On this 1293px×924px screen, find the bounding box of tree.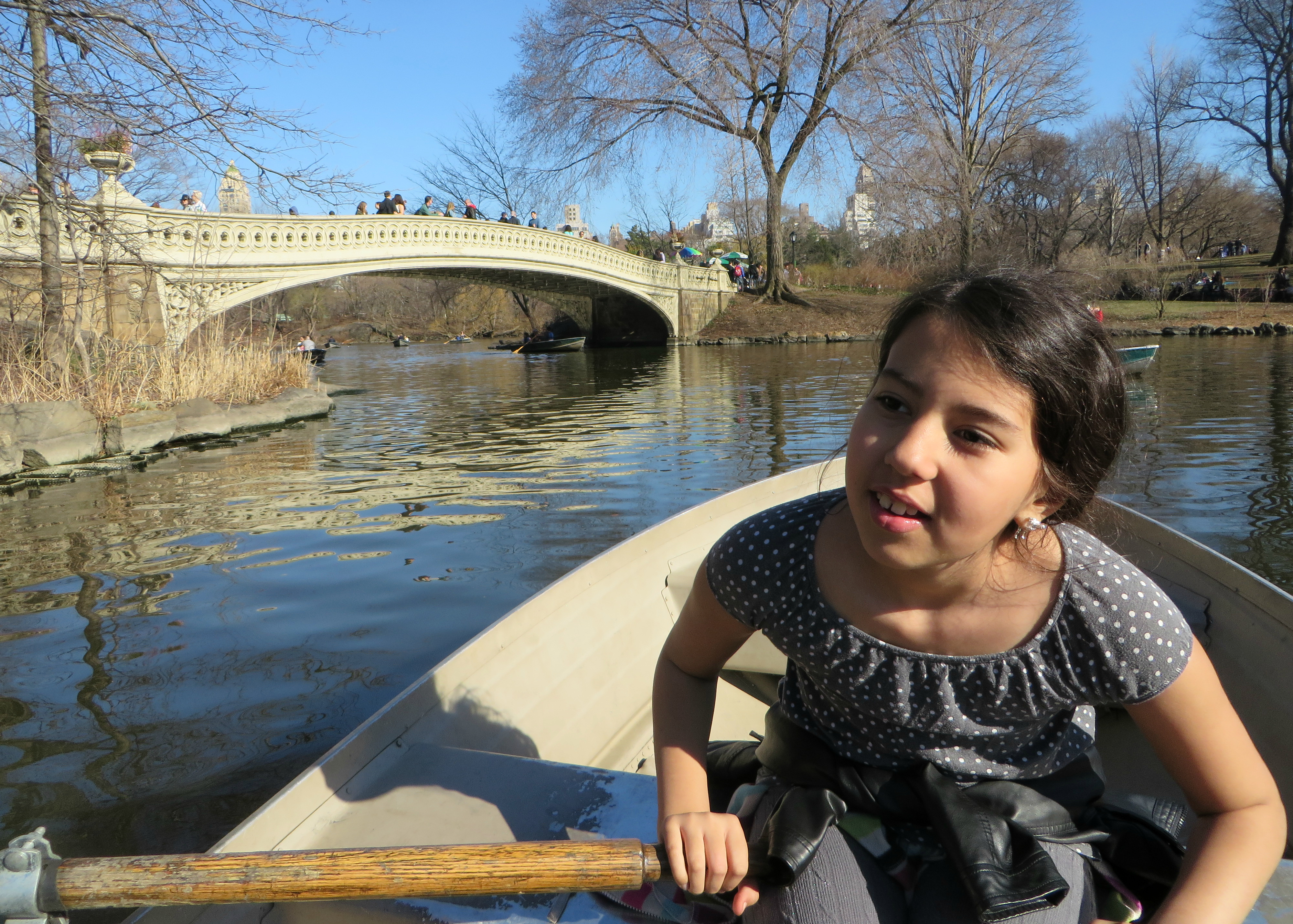
Bounding box: pyautogui.locateOnScreen(0, 0, 123, 113).
